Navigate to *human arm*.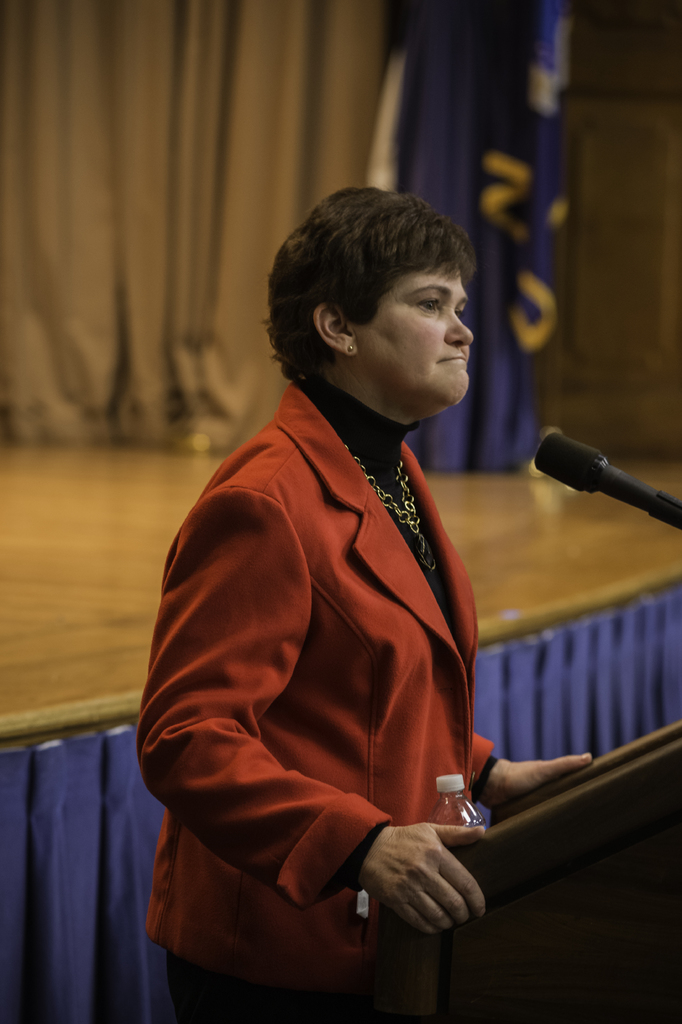
Navigation target: bbox=(164, 479, 460, 975).
